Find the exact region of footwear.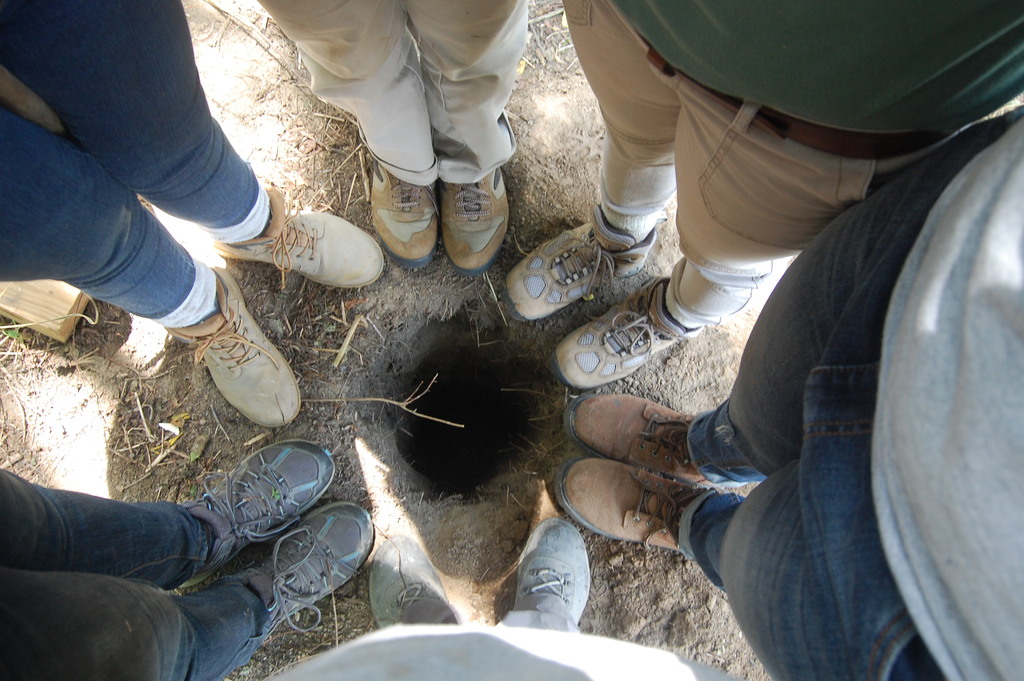
Exact region: (230, 502, 375, 638).
